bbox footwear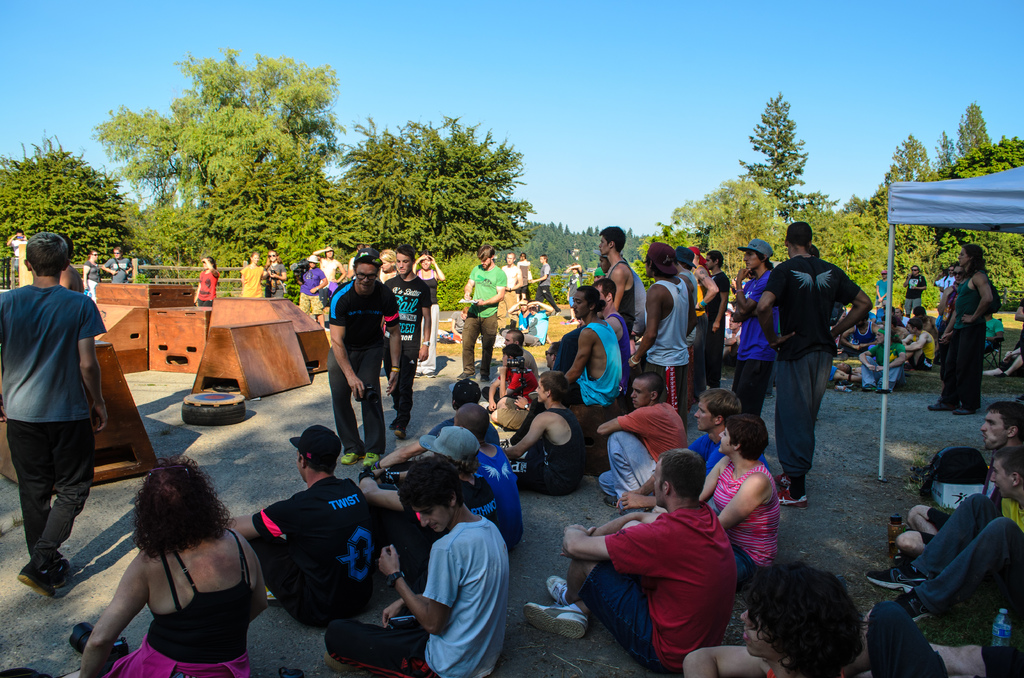
(931,398,957,411)
